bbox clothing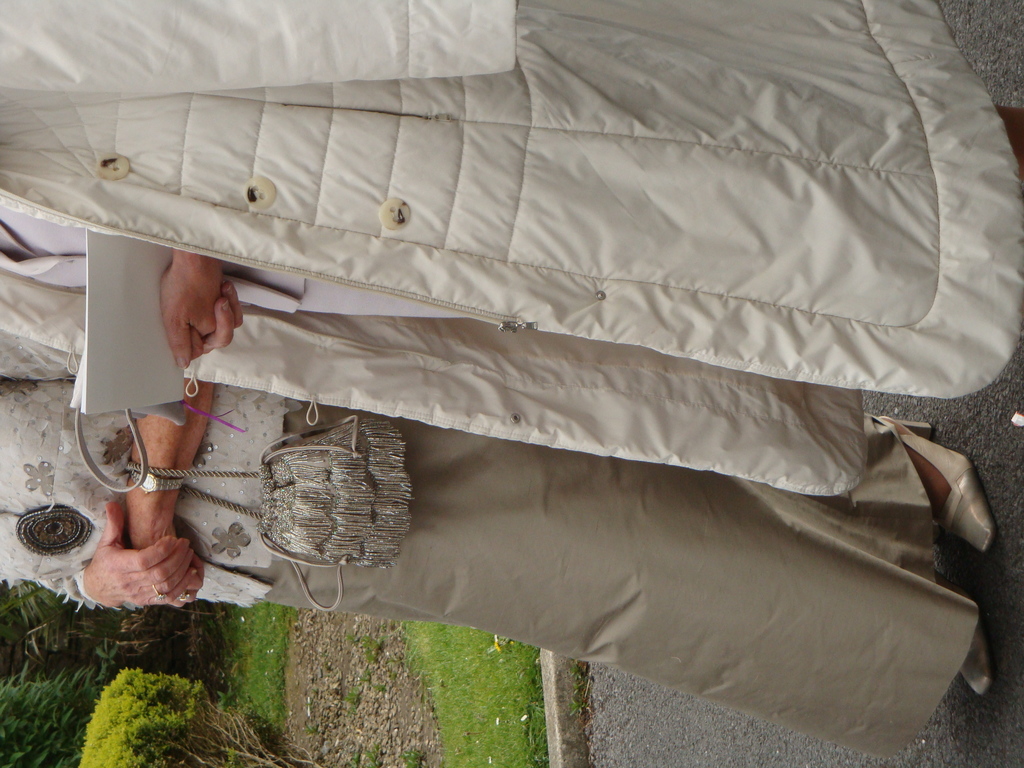
(0,336,979,762)
